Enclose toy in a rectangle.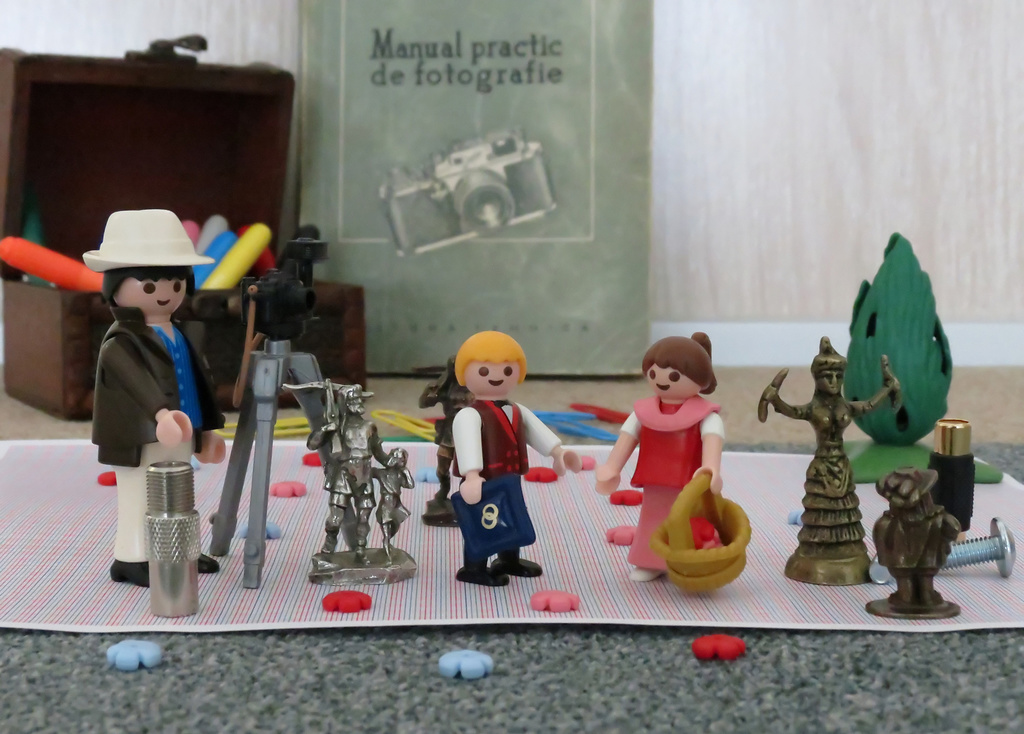
box=[866, 464, 957, 618].
